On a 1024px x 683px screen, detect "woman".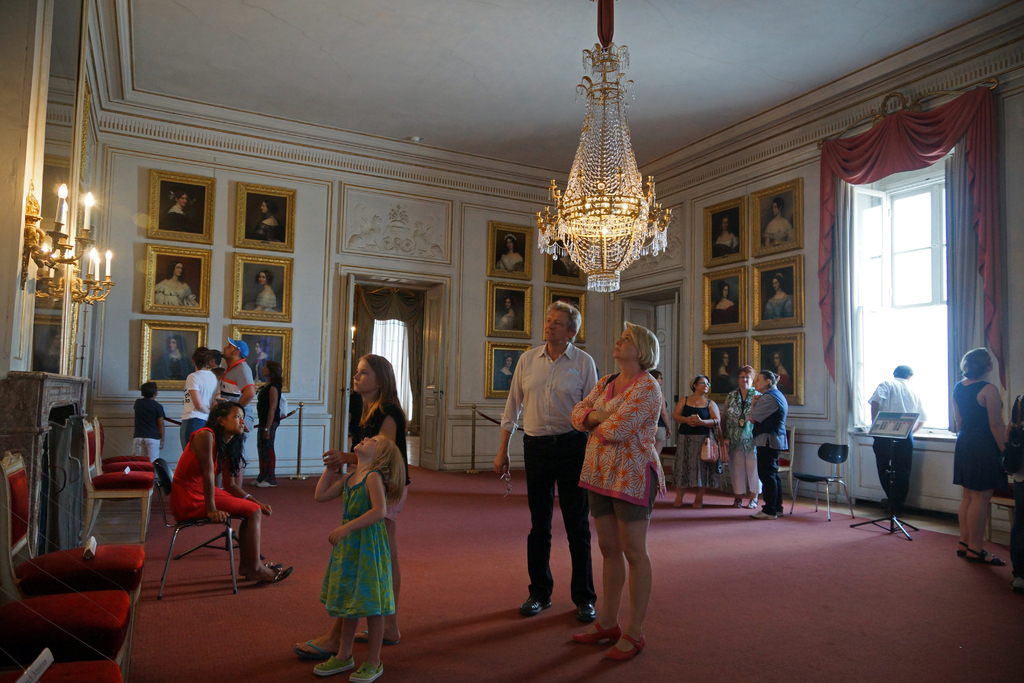
<bbox>566, 322, 670, 660</bbox>.
